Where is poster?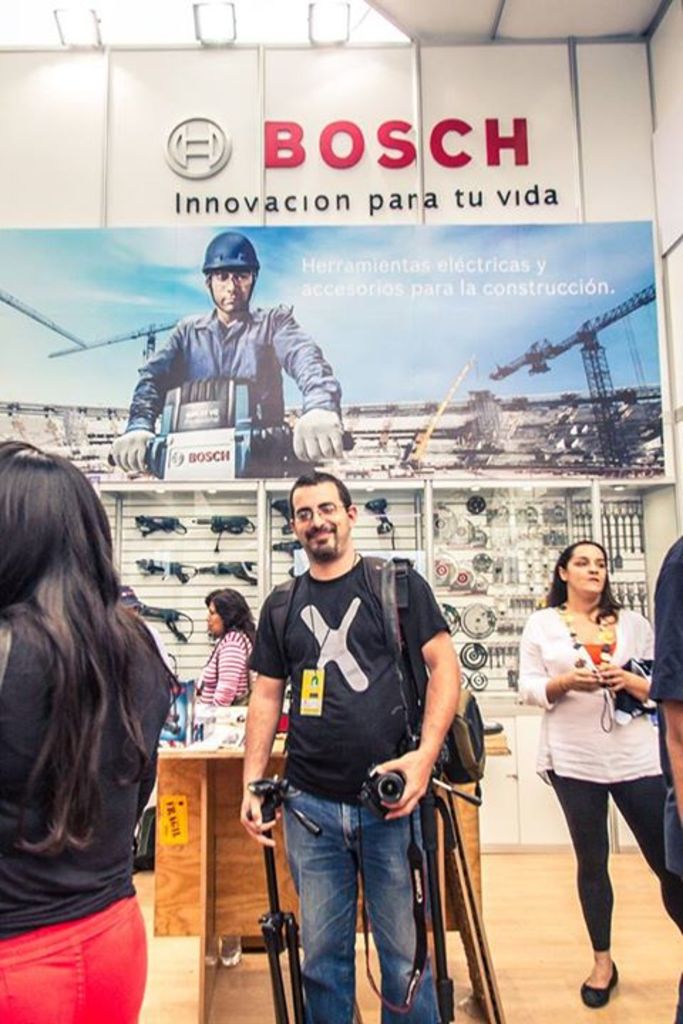
x1=0 y1=220 x2=674 y2=478.
